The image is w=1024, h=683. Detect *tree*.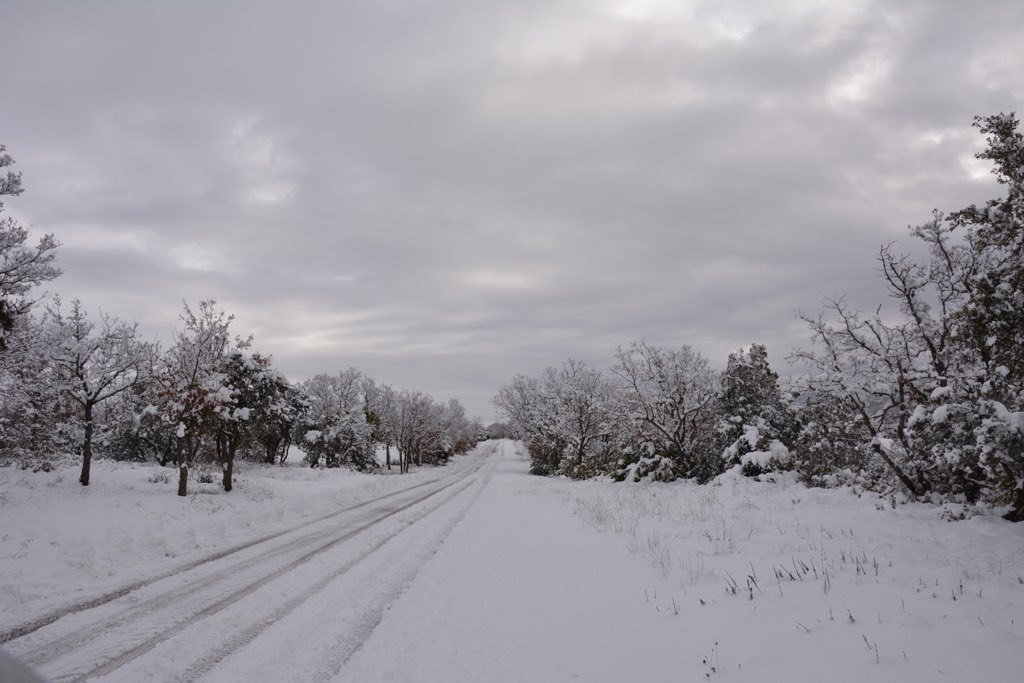
Detection: (left=25, top=293, right=163, bottom=493).
